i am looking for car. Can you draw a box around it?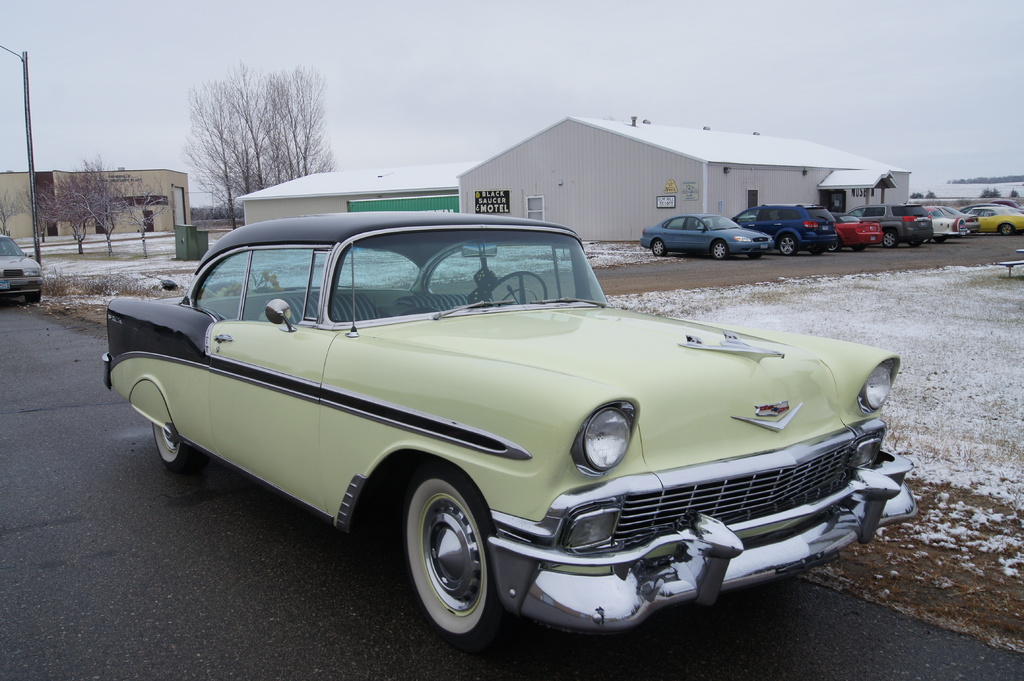
Sure, the bounding box is l=102, t=212, r=918, b=656.
